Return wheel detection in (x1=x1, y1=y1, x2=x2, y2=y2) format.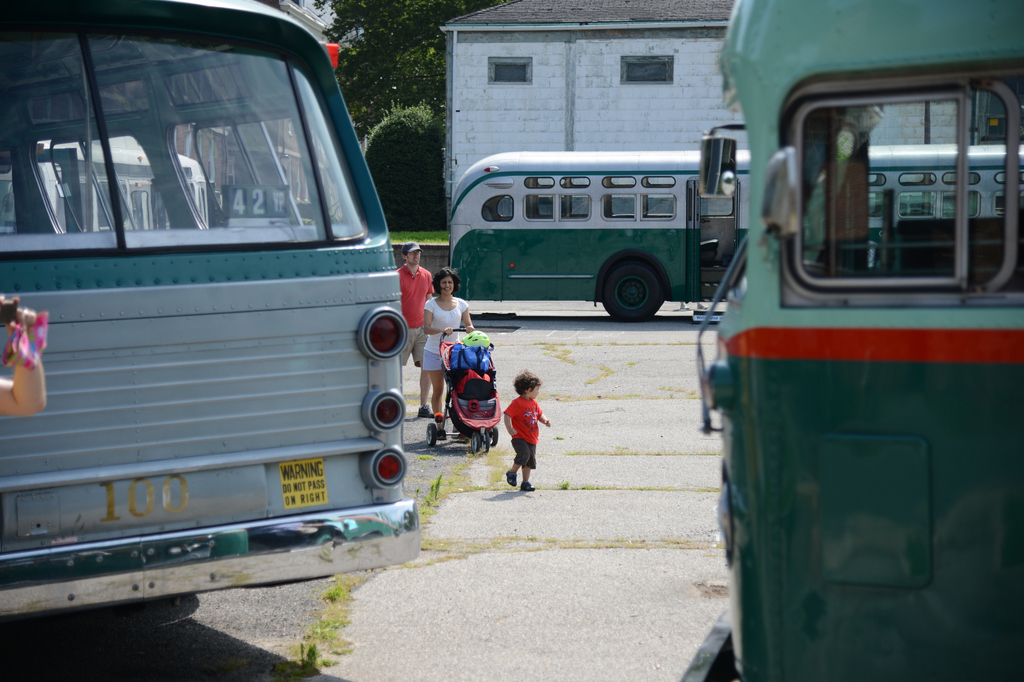
(x1=428, y1=423, x2=437, y2=443).
